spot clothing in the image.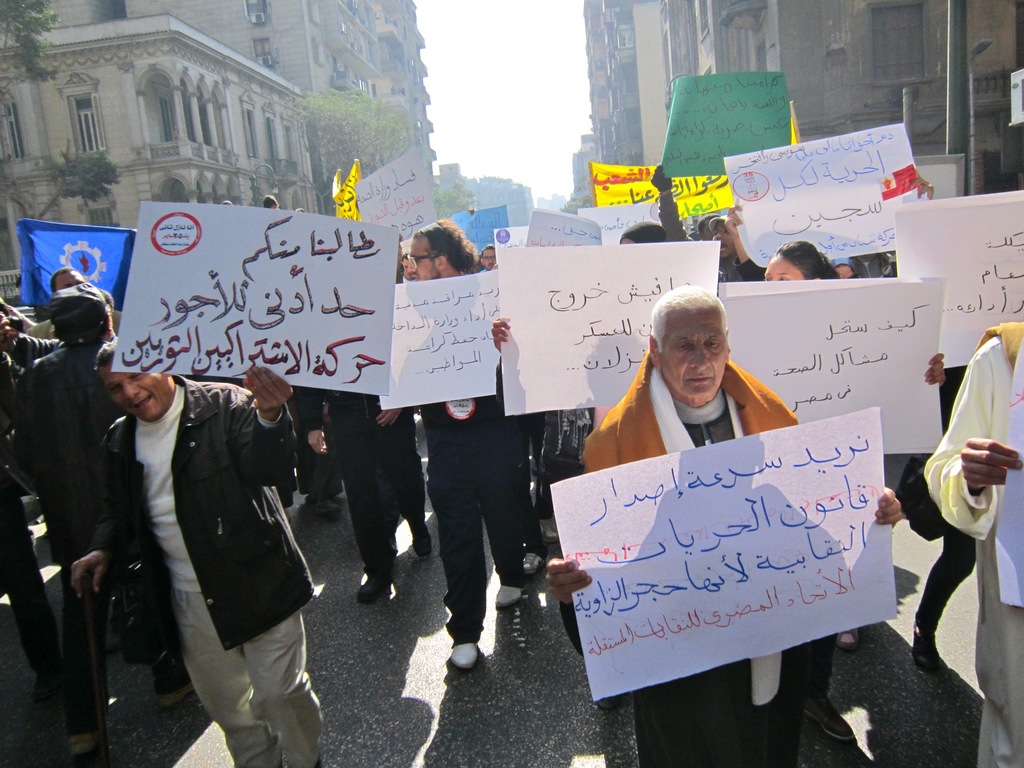
clothing found at [924,323,1023,767].
